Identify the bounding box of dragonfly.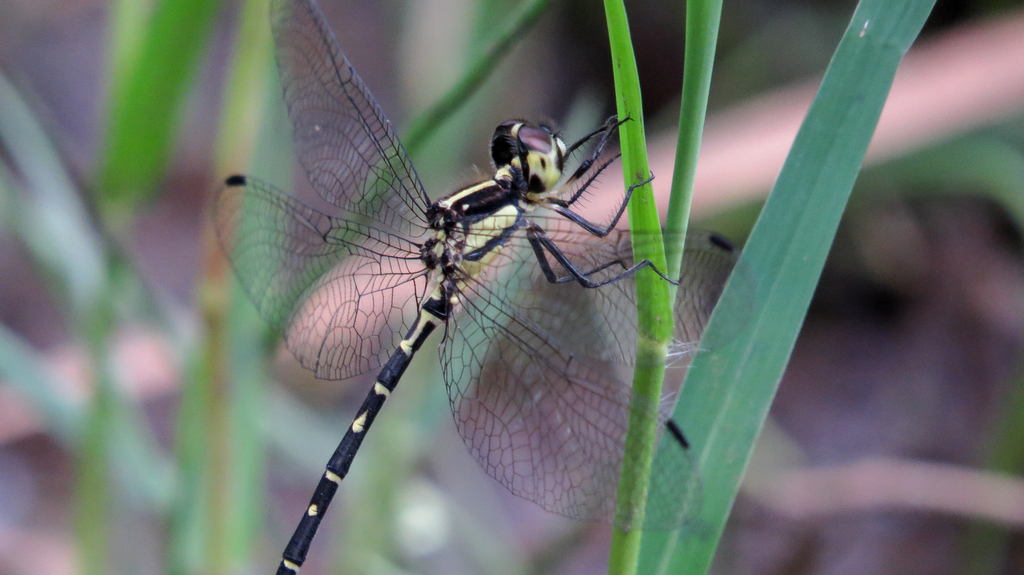
<bbox>210, 0, 758, 574</bbox>.
